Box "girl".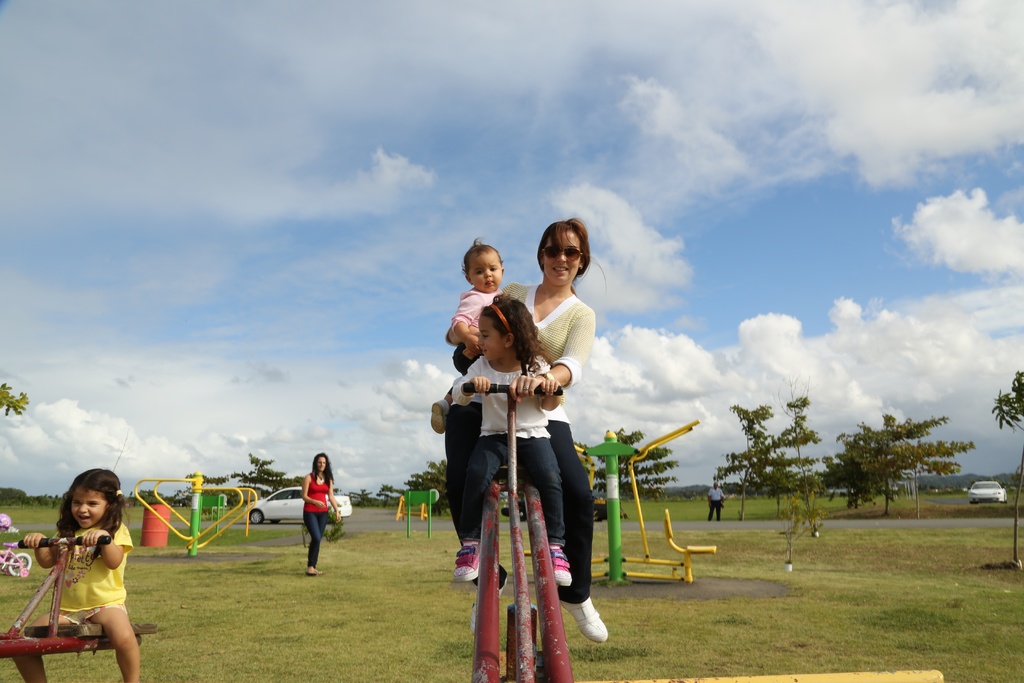
(302,452,342,574).
